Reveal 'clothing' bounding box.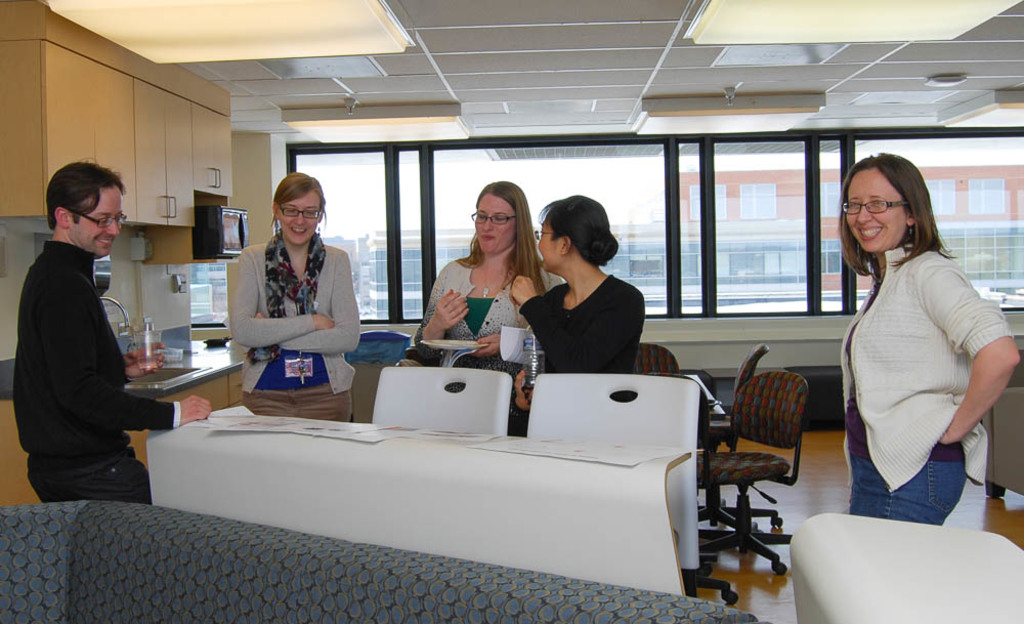
Revealed: BBox(231, 225, 365, 425).
